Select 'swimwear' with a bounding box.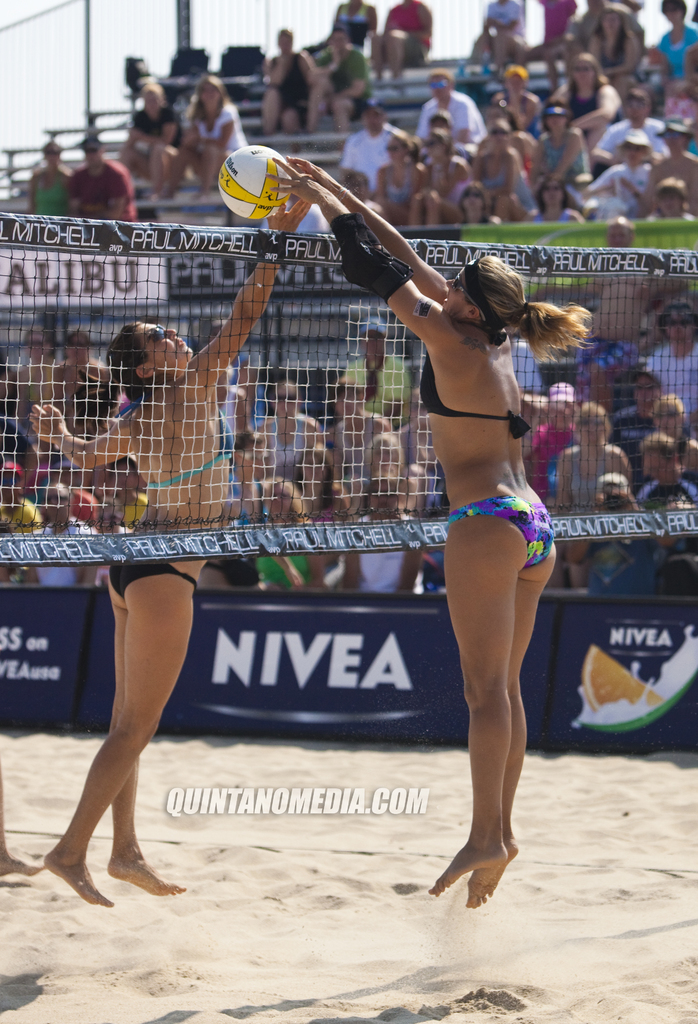
123/390/238/488.
